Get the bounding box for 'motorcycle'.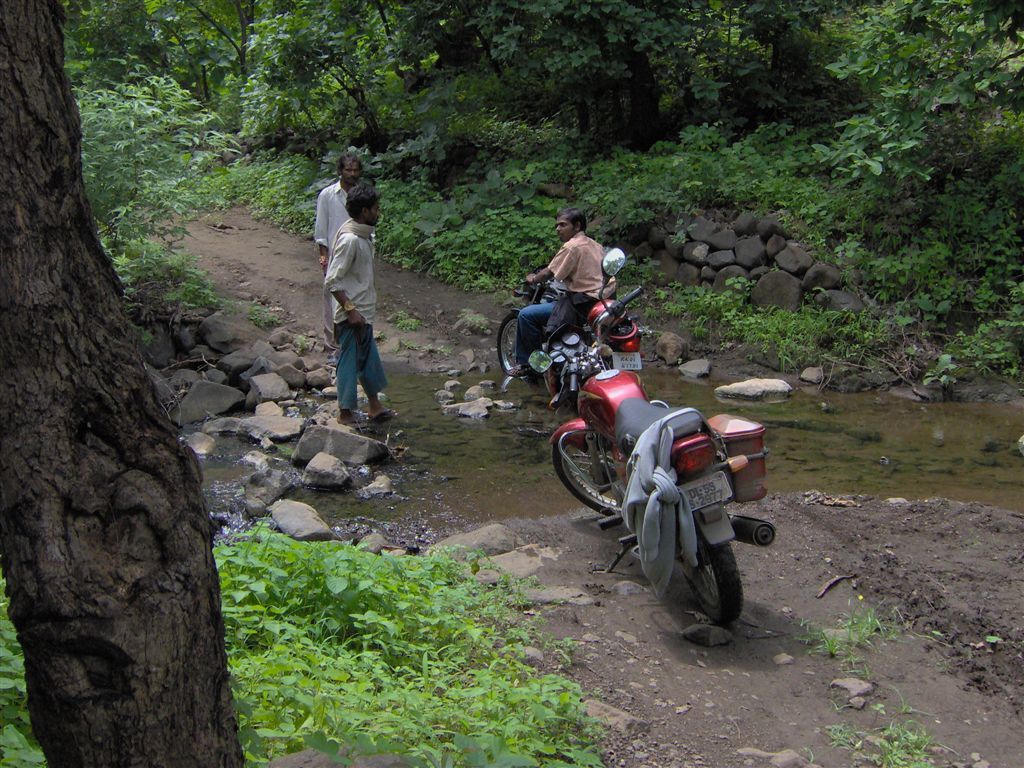
492 274 646 383.
